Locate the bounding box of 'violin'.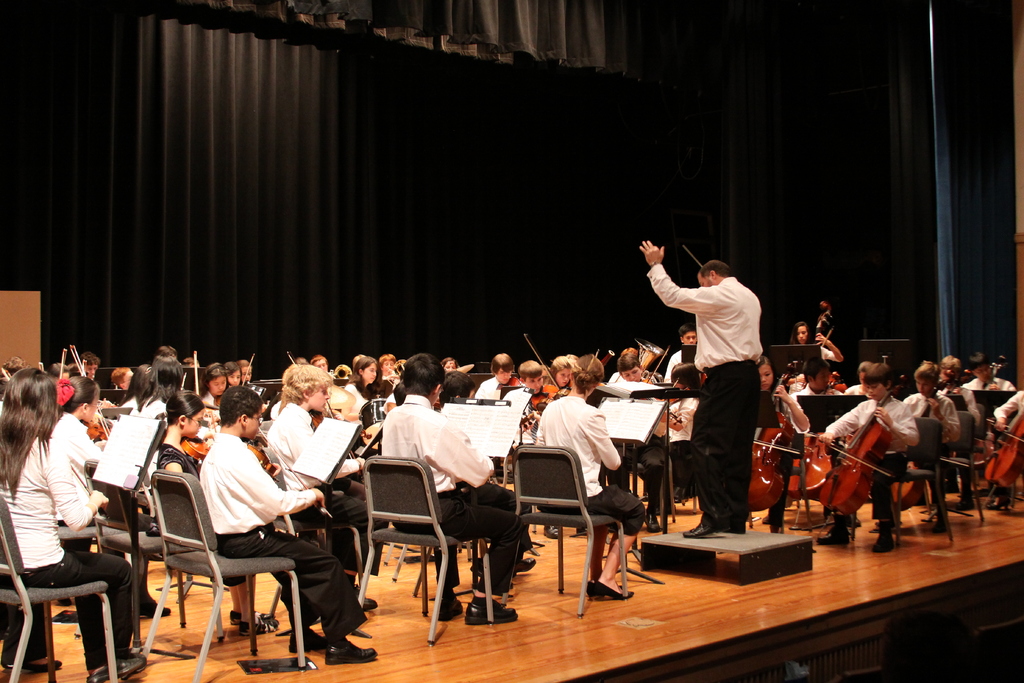
Bounding box: (68,343,110,443).
